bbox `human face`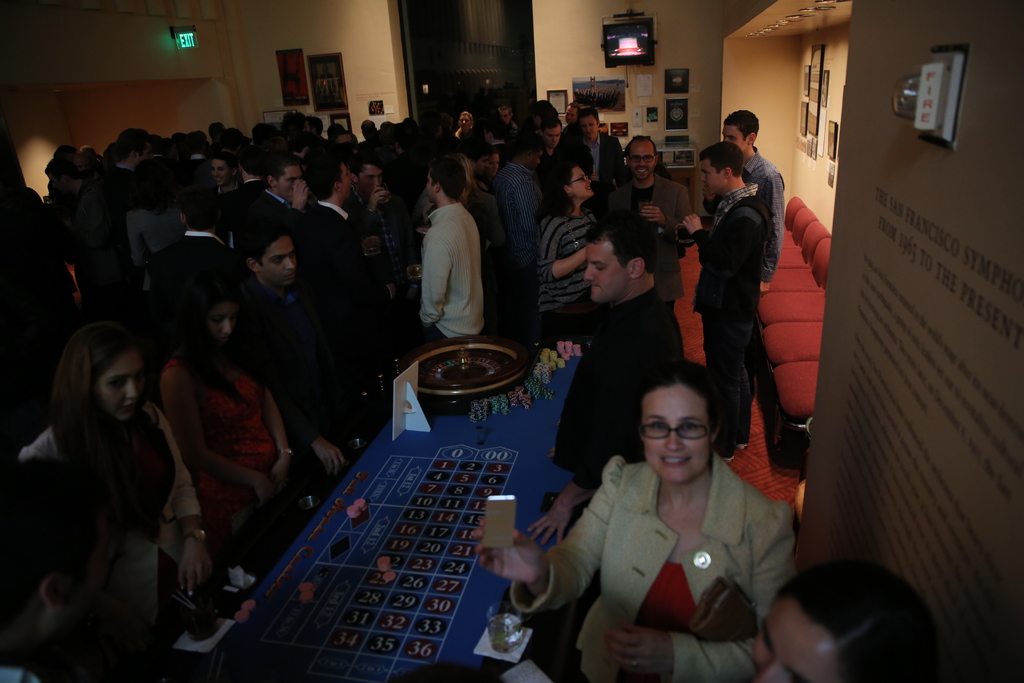
[x1=209, y1=301, x2=240, y2=348]
